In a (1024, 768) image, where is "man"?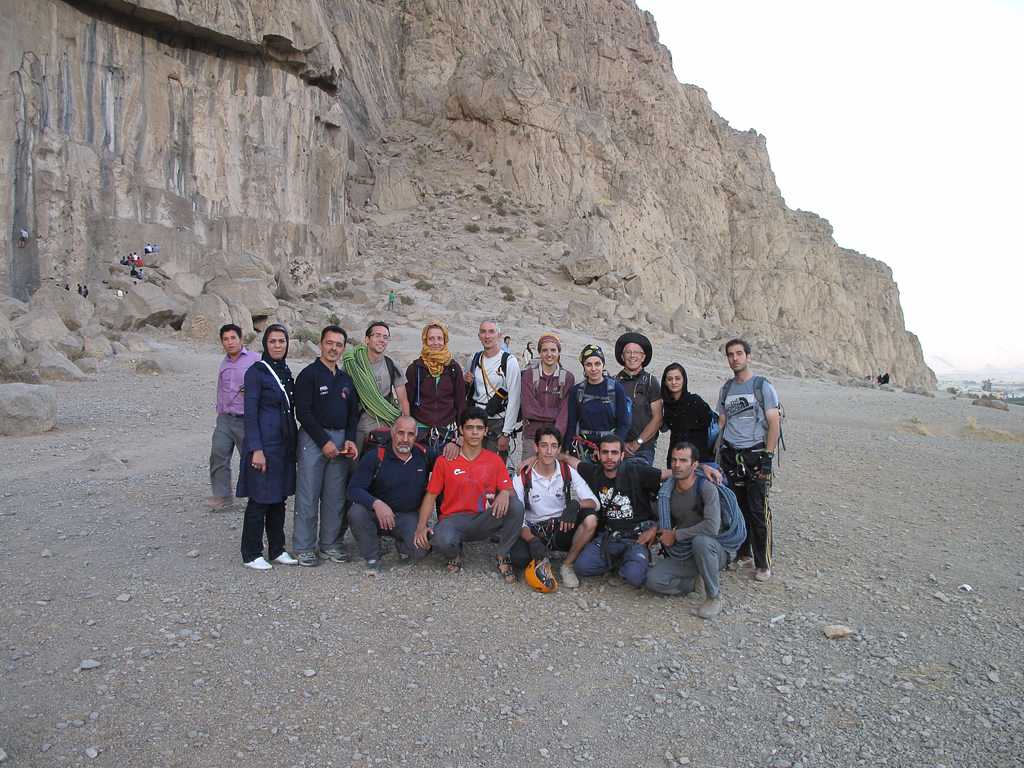
x1=601 y1=324 x2=667 y2=470.
